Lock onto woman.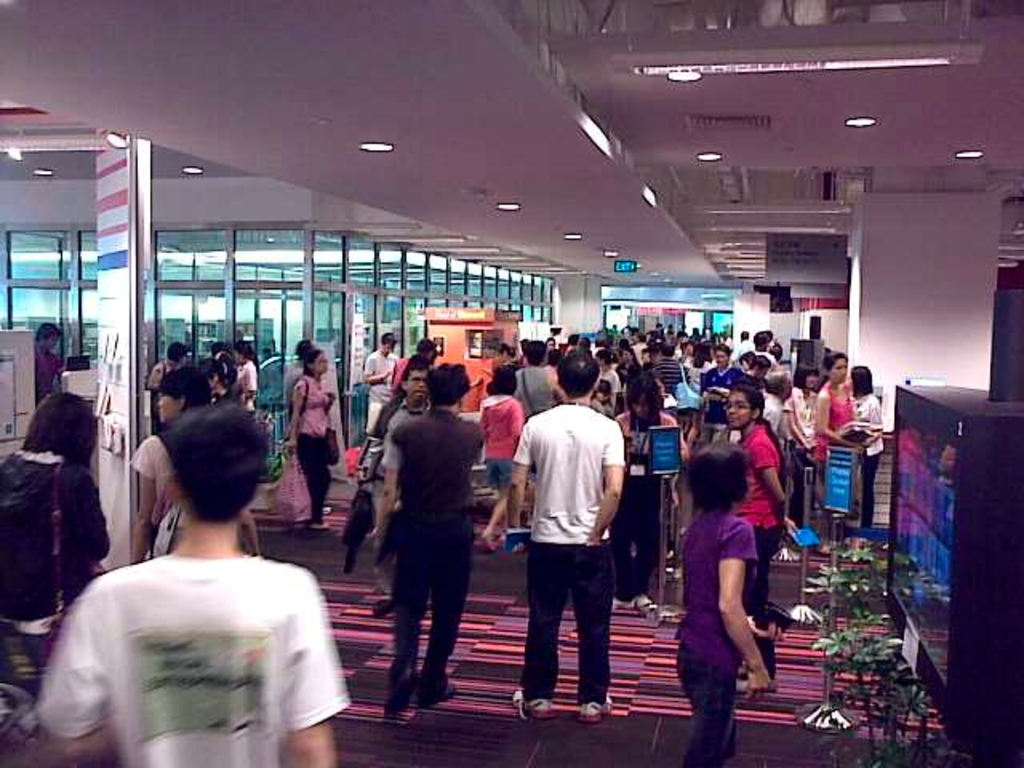
Locked: 131/366/262/565.
